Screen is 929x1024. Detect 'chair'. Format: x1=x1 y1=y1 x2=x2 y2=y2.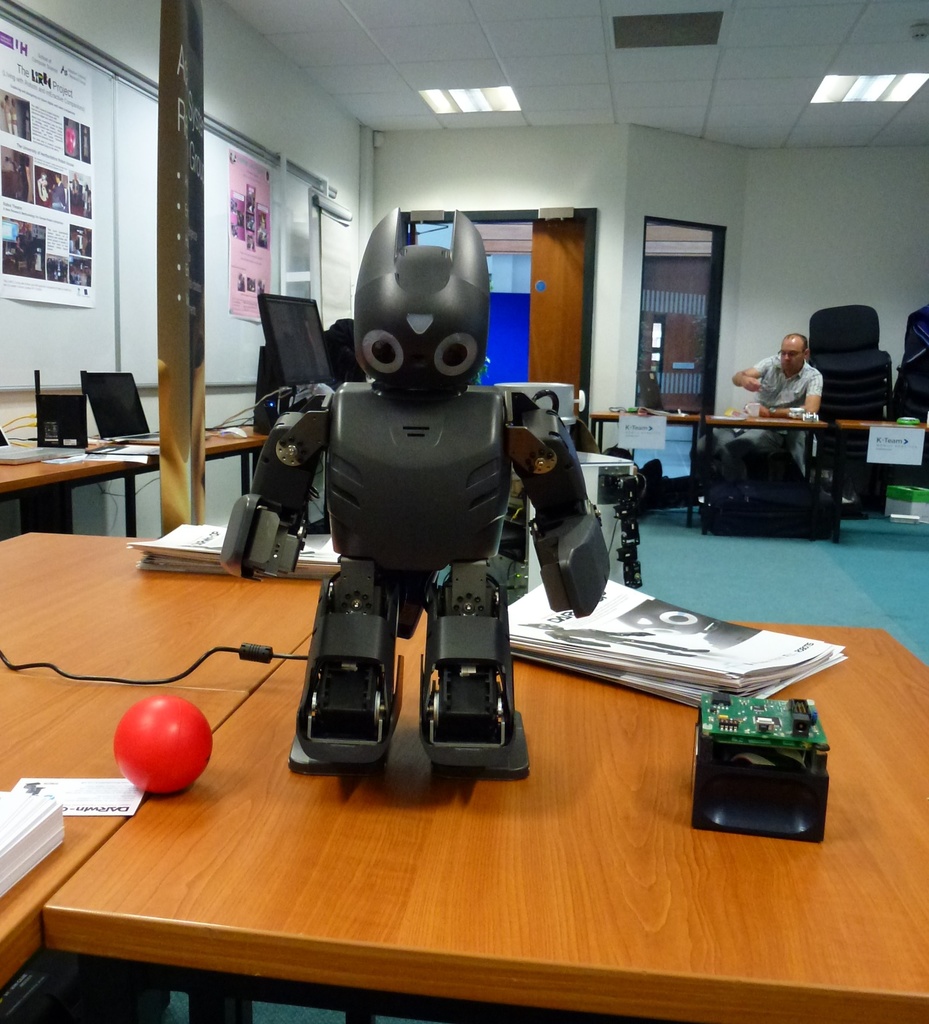
x1=804 y1=304 x2=893 y2=382.
